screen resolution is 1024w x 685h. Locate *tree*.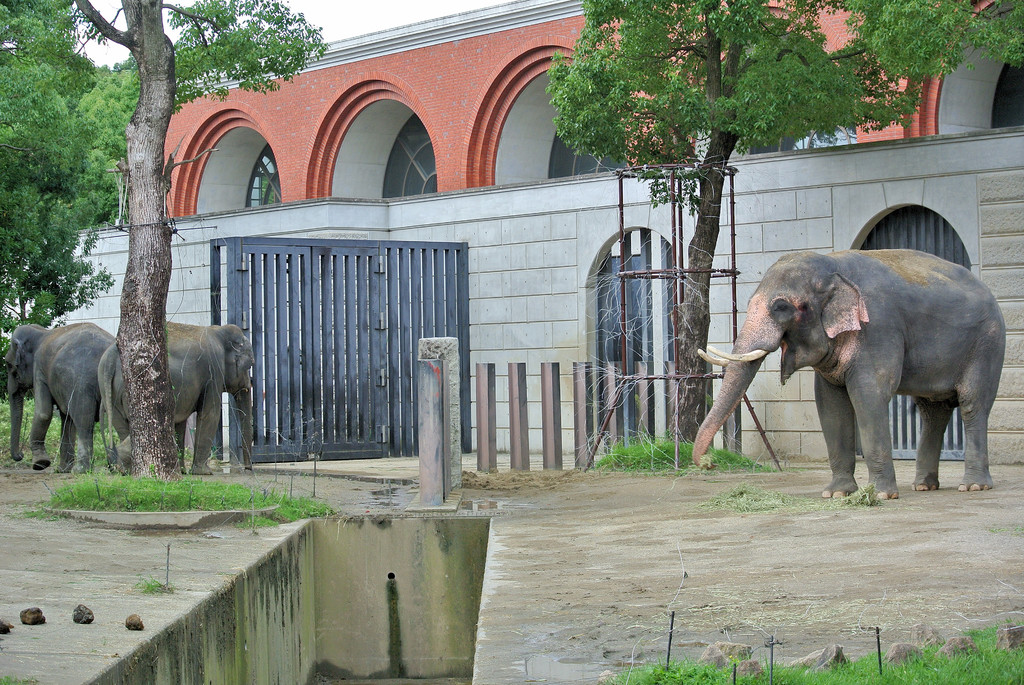
[left=0, top=0, right=385, bottom=497].
